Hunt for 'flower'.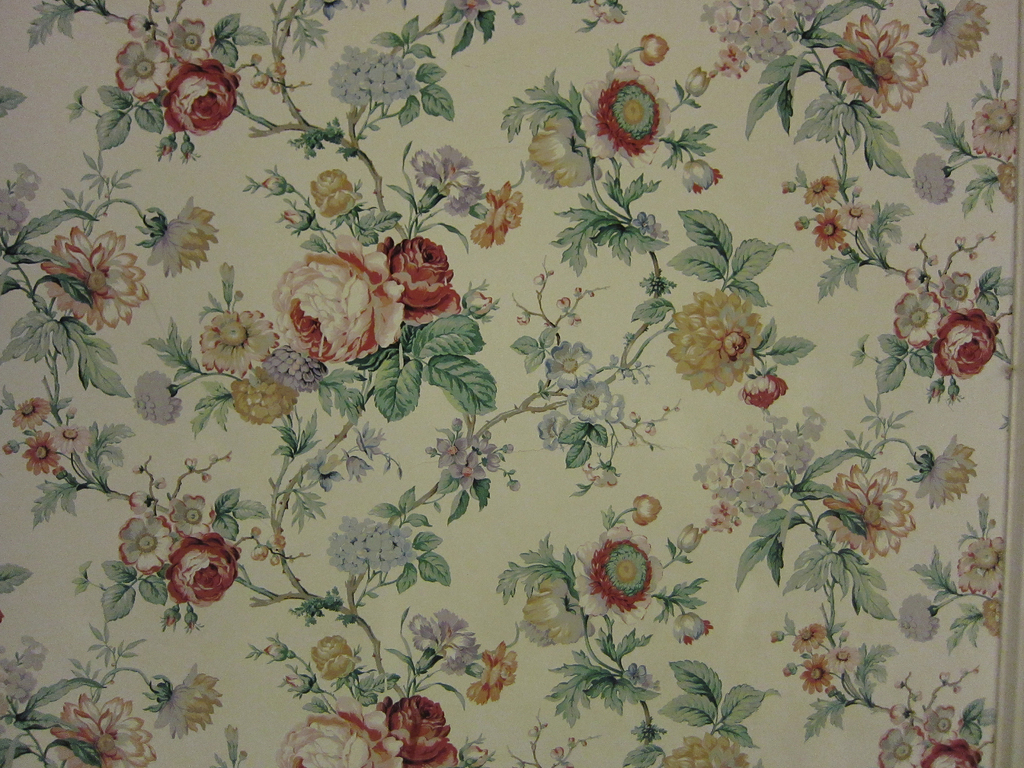
Hunted down at rect(778, 663, 796, 676).
